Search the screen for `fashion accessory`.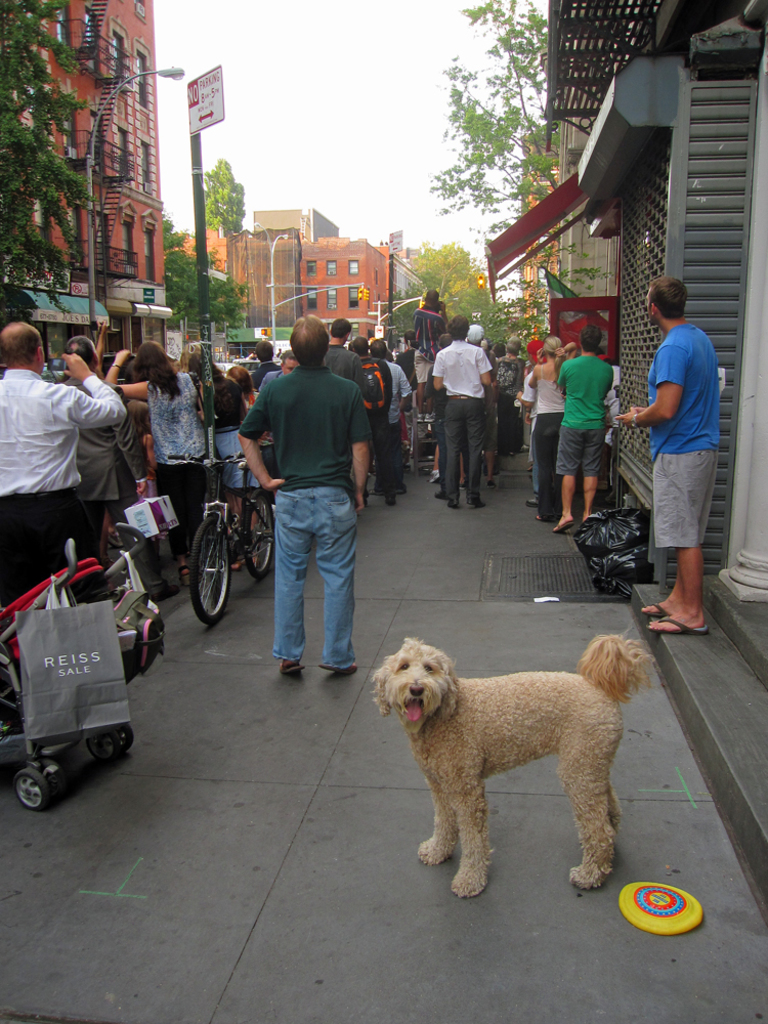
Found at box=[174, 564, 189, 586].
